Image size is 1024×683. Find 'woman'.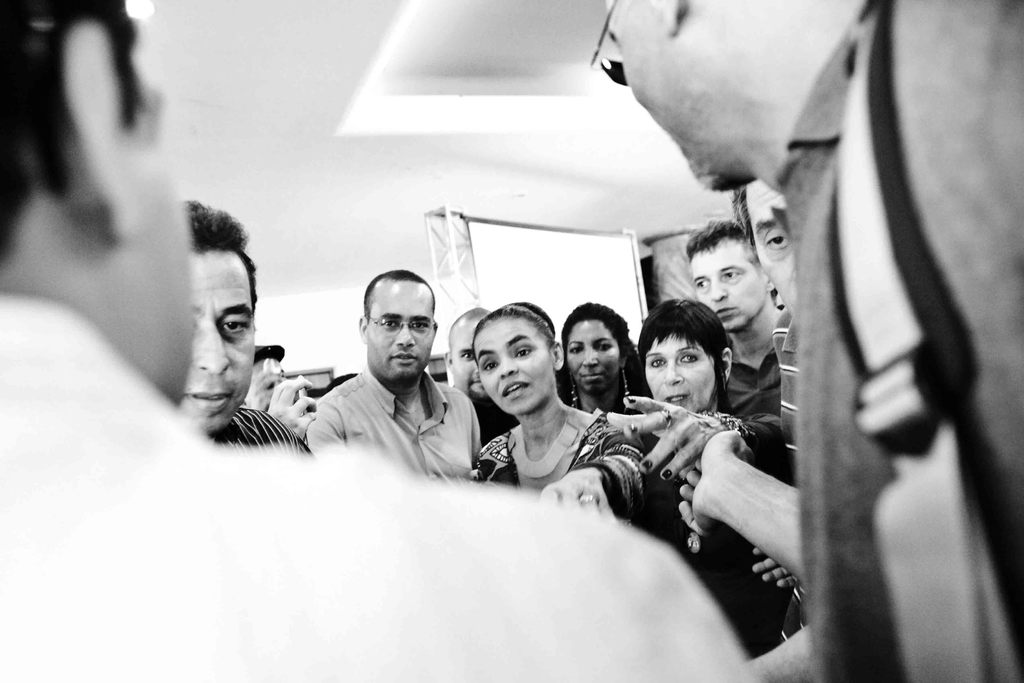
(565,305,650,411).
